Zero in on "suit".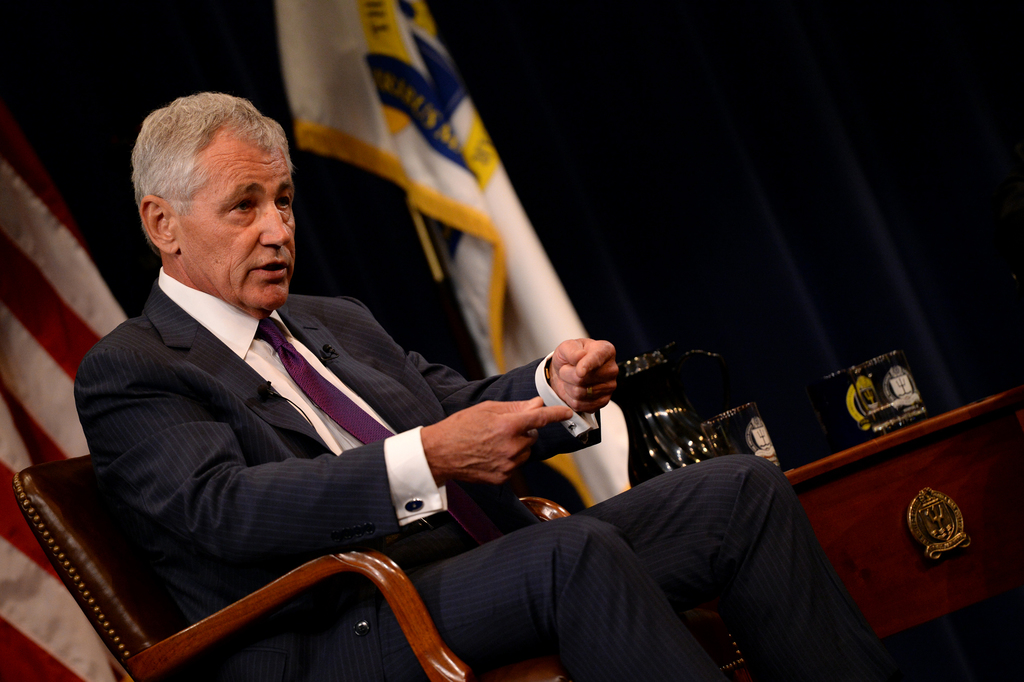
Zeroed in: region(51, 202, 541, 641).
